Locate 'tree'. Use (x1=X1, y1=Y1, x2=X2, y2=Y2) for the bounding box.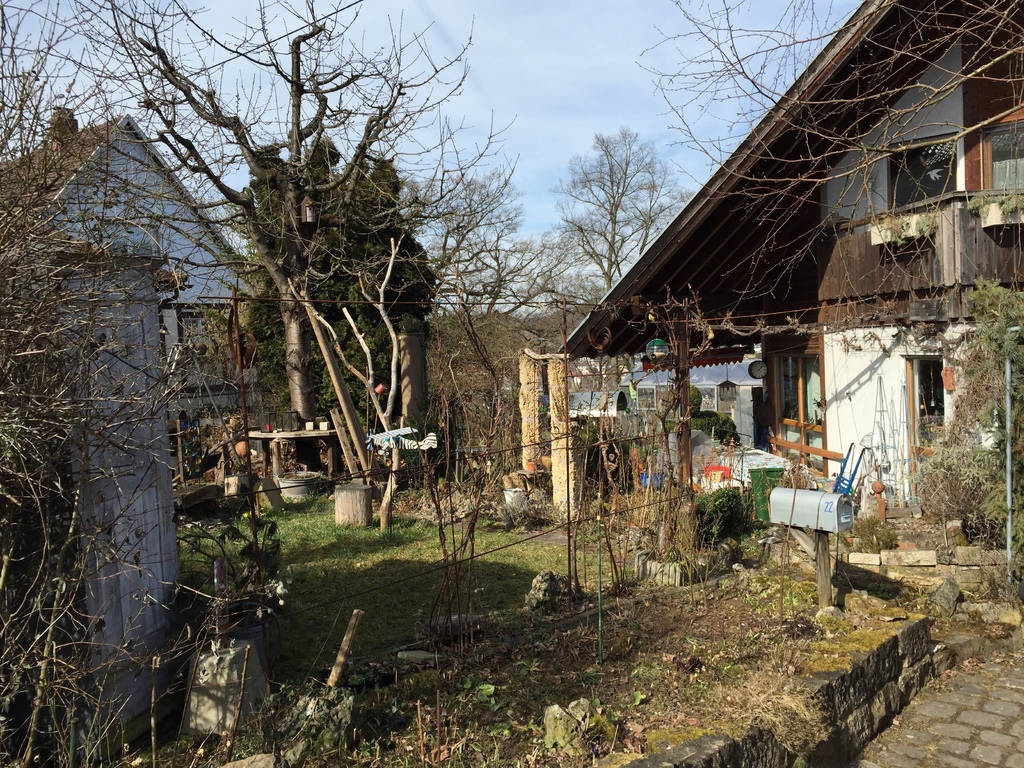
(x1=225, y1=138, x2=445, y2=406).
